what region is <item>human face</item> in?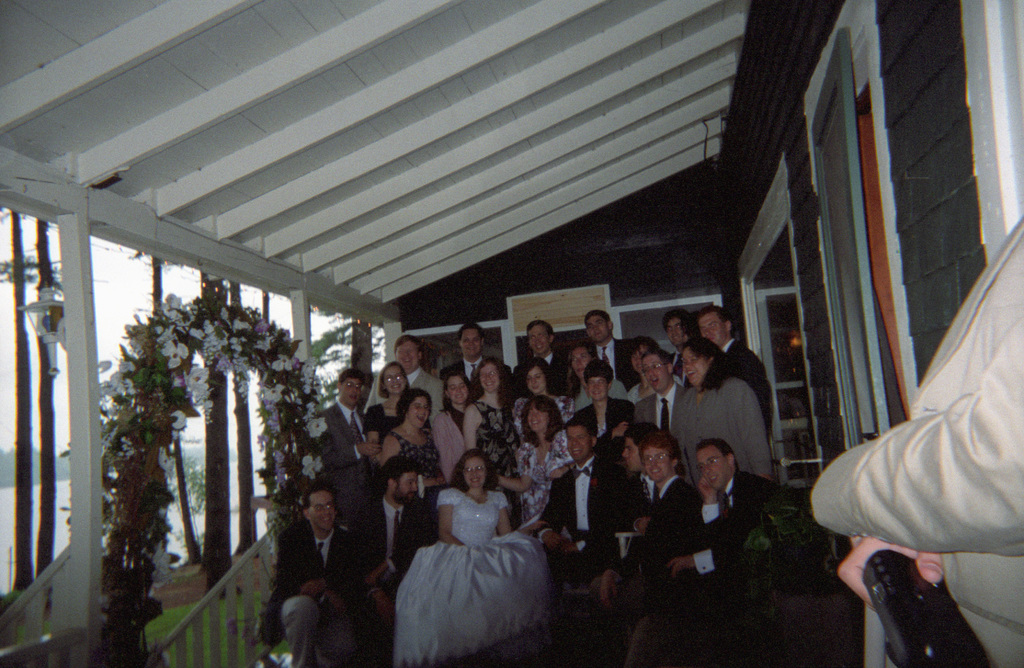
{"left": 586, "top": 375, "right": 614, "bottom": 402}.
